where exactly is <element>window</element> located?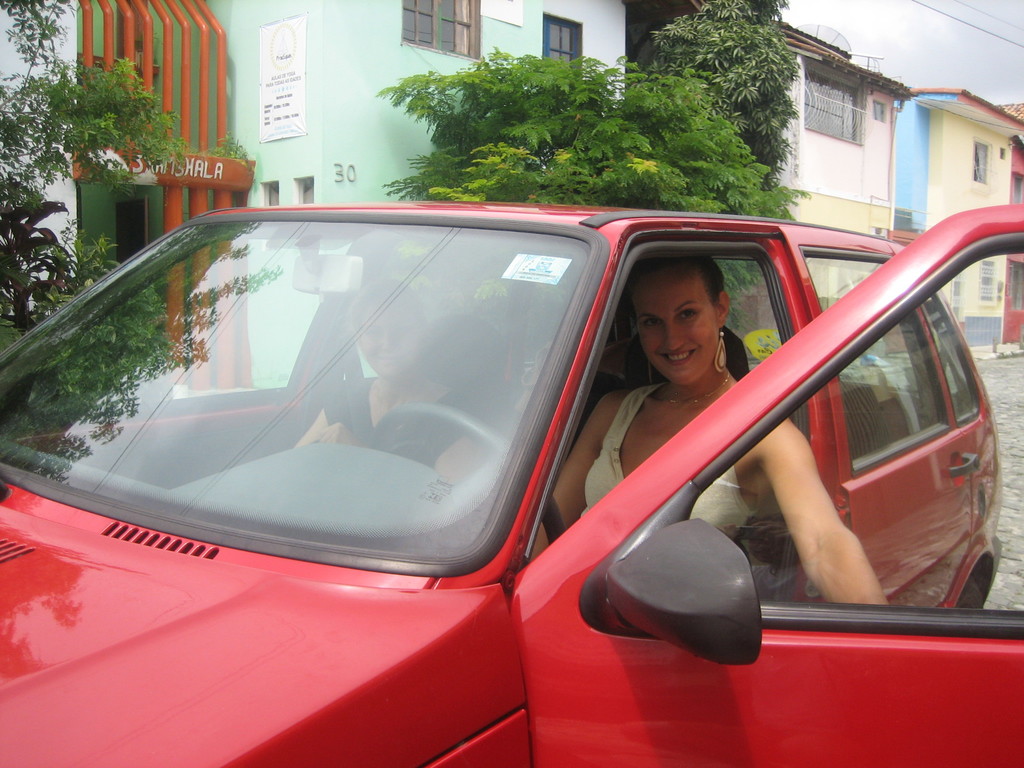
Its bounding box is 797/254/986/477.
